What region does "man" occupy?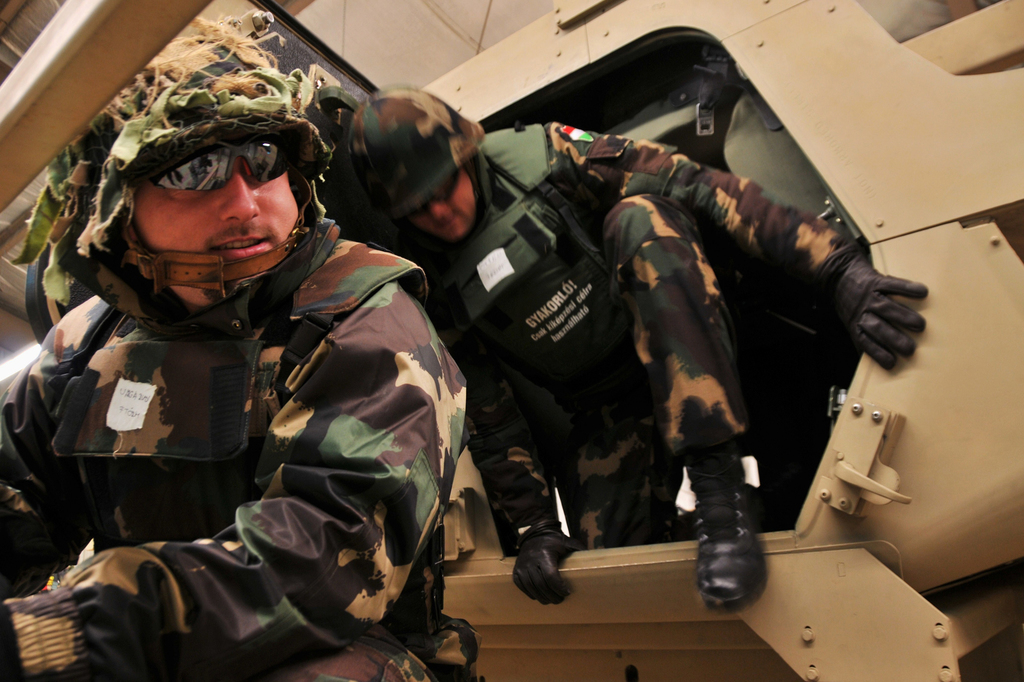
(left=325, top=80, right=930, bottom=608).
